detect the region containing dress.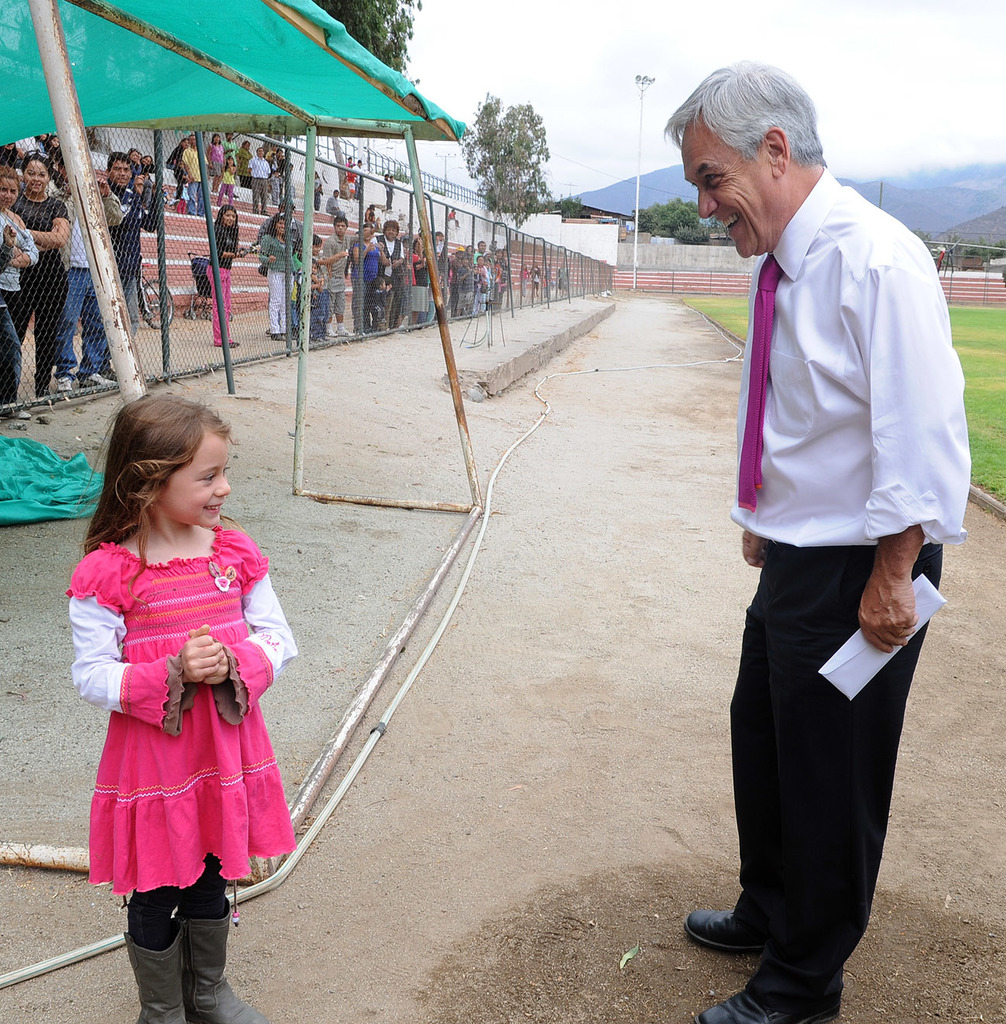
<box>66,517,297,897</box>.
